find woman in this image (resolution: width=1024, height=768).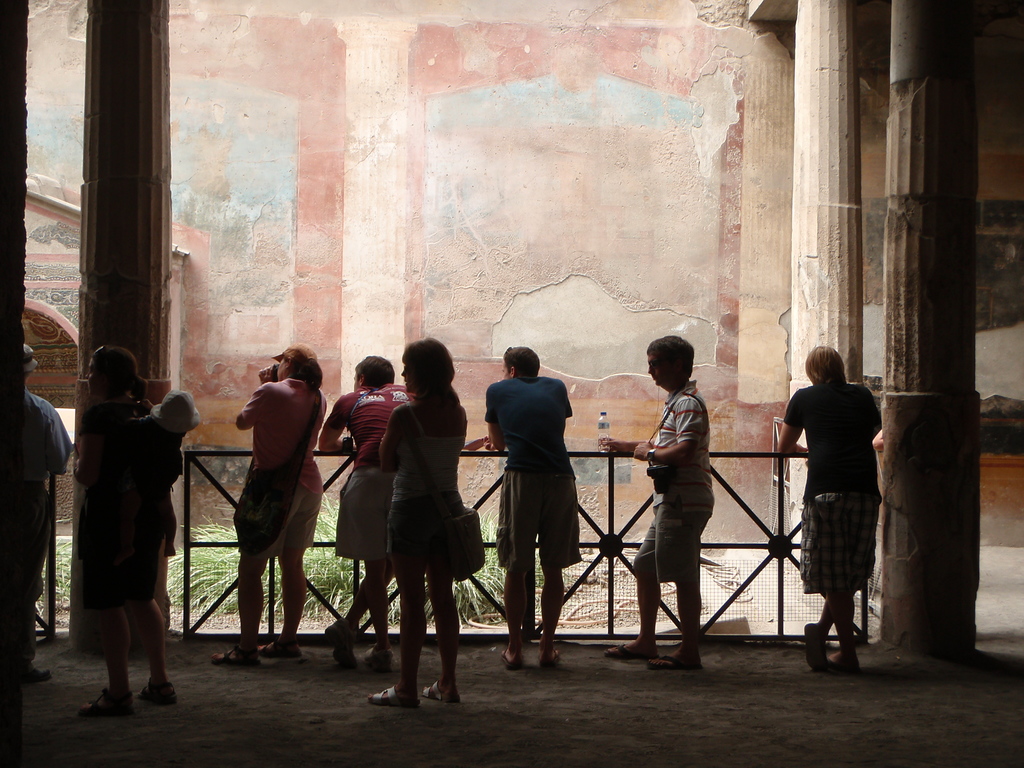
bbox=[206, 340, 330, 671].
